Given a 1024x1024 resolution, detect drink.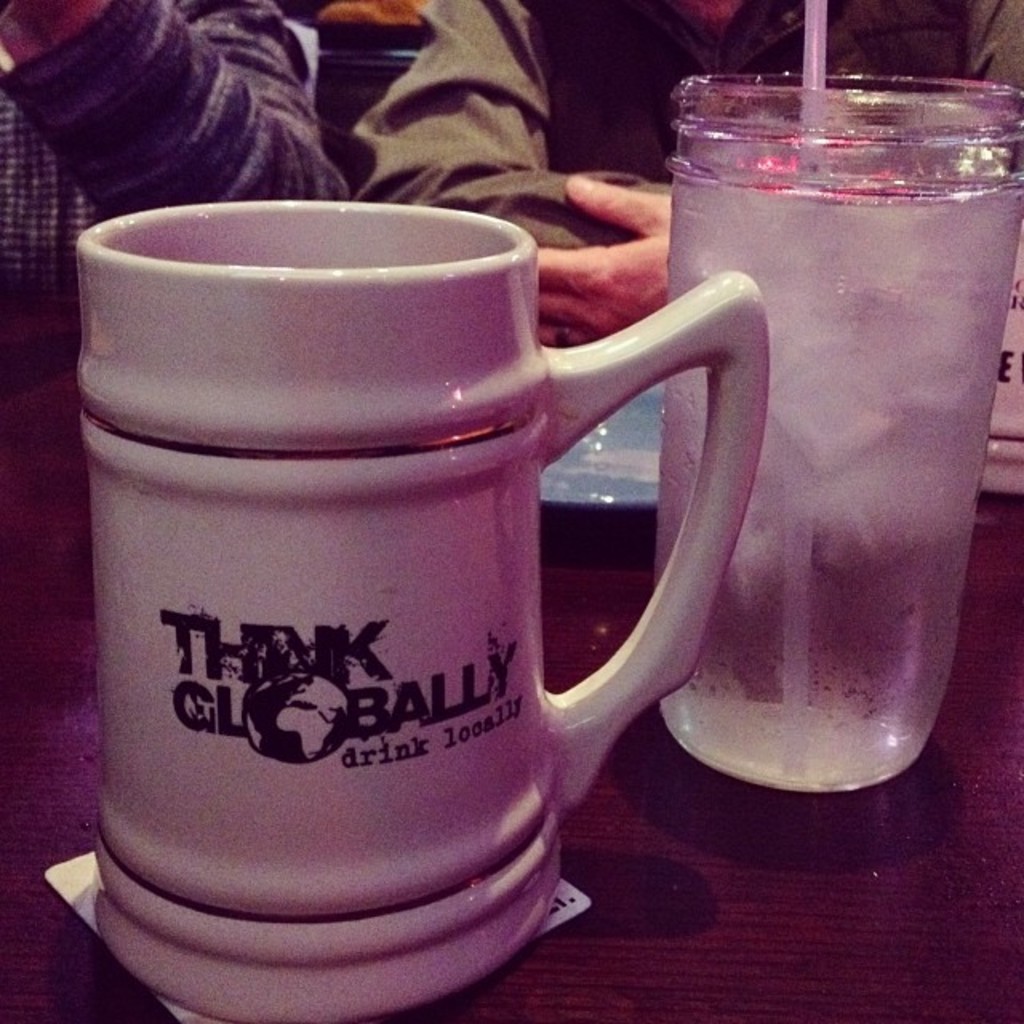
(left=677, top=43, right=994, bottom=808).
